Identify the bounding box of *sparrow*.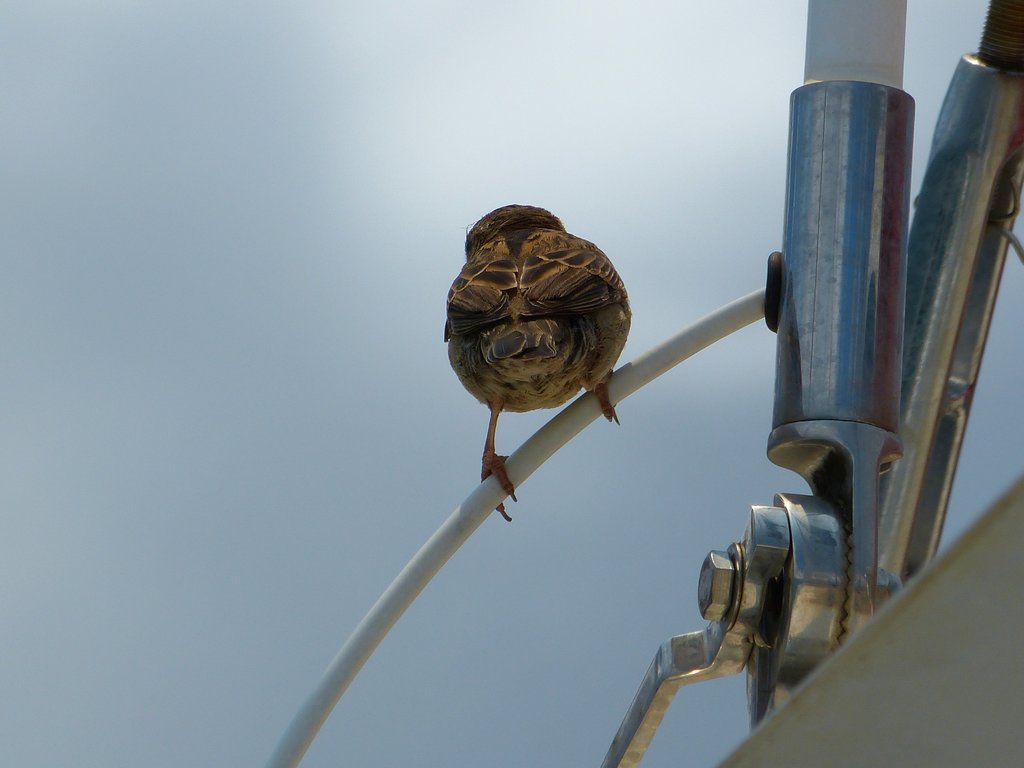
detection(440, 201, 636, 521).
